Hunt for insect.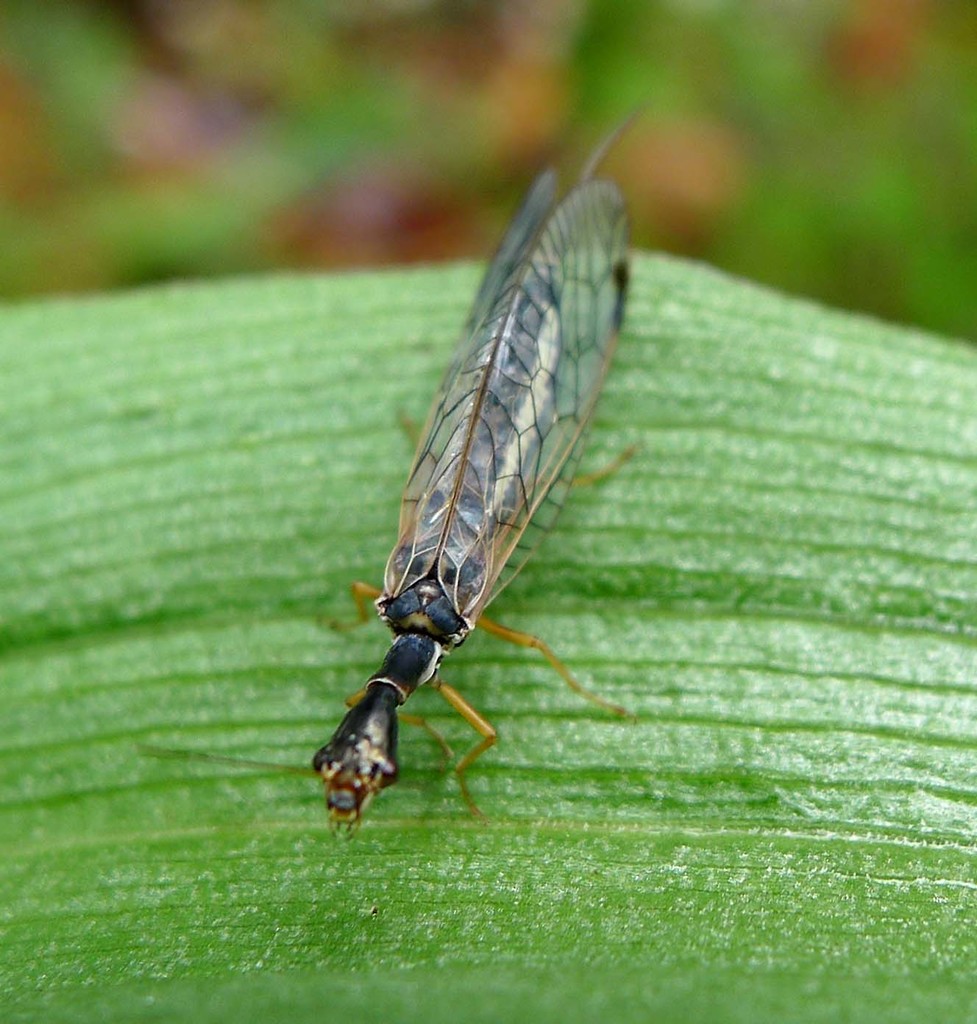
Hunted down at box=[310, 115, 643, 839].
